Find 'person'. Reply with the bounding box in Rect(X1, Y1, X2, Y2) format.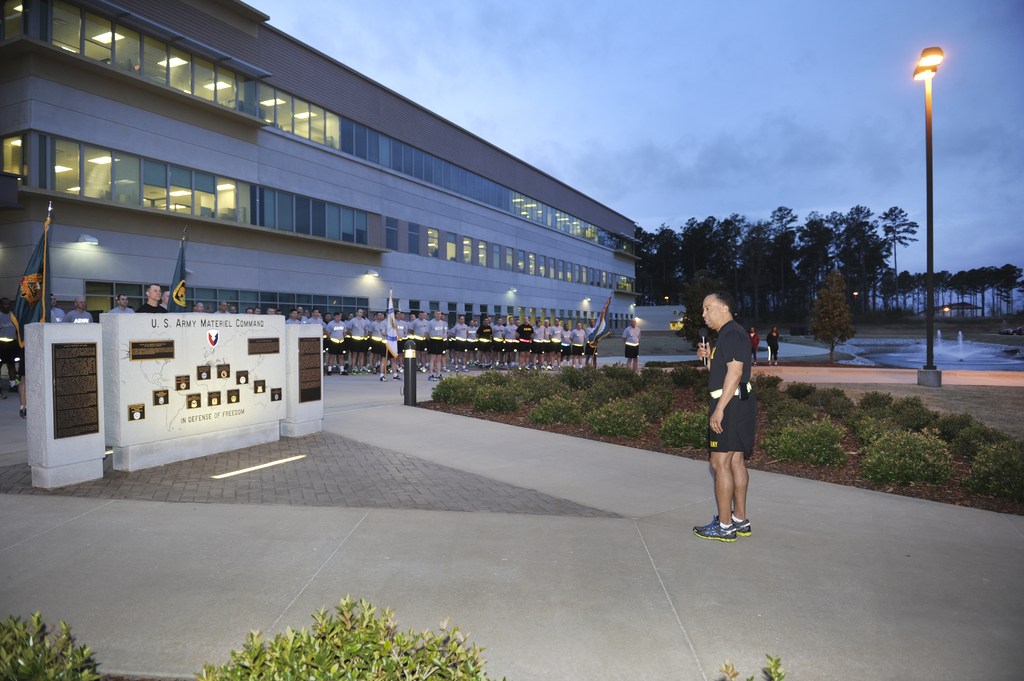
Rect(617, 318, 647, 377).
